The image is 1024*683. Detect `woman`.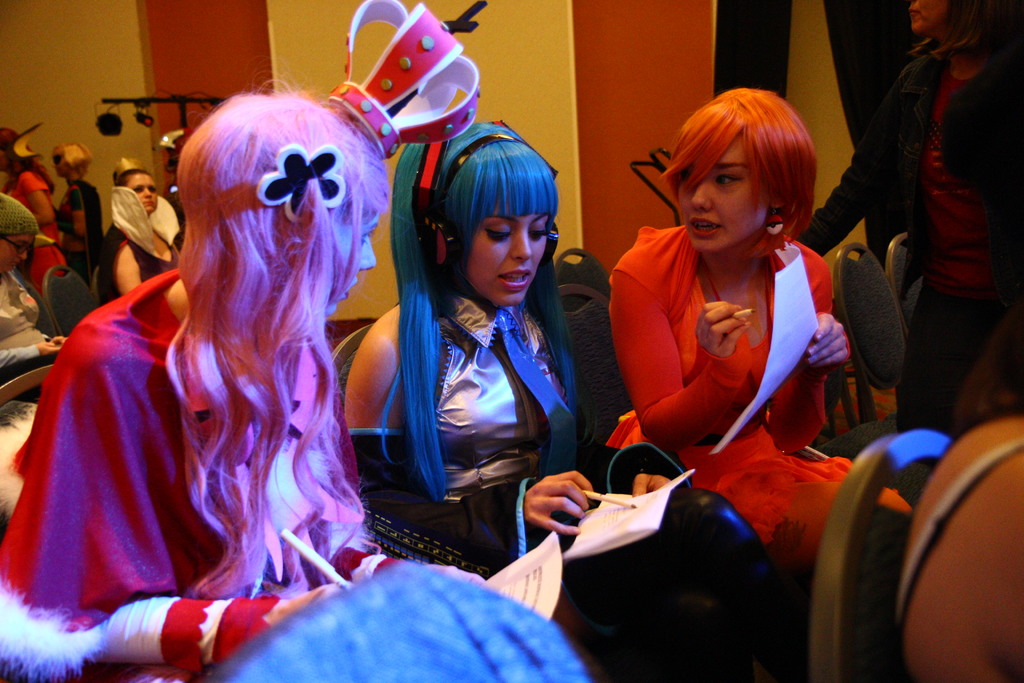
Detection: 342:115:787:680.
